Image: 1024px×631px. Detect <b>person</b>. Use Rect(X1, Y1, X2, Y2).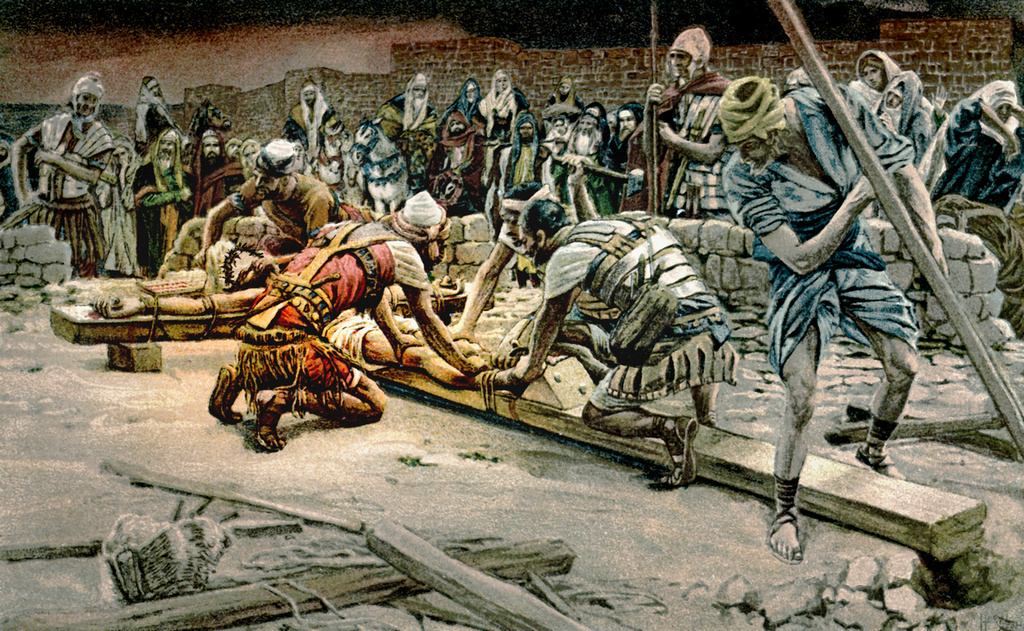
Rect(32, 82, 99, 270).
